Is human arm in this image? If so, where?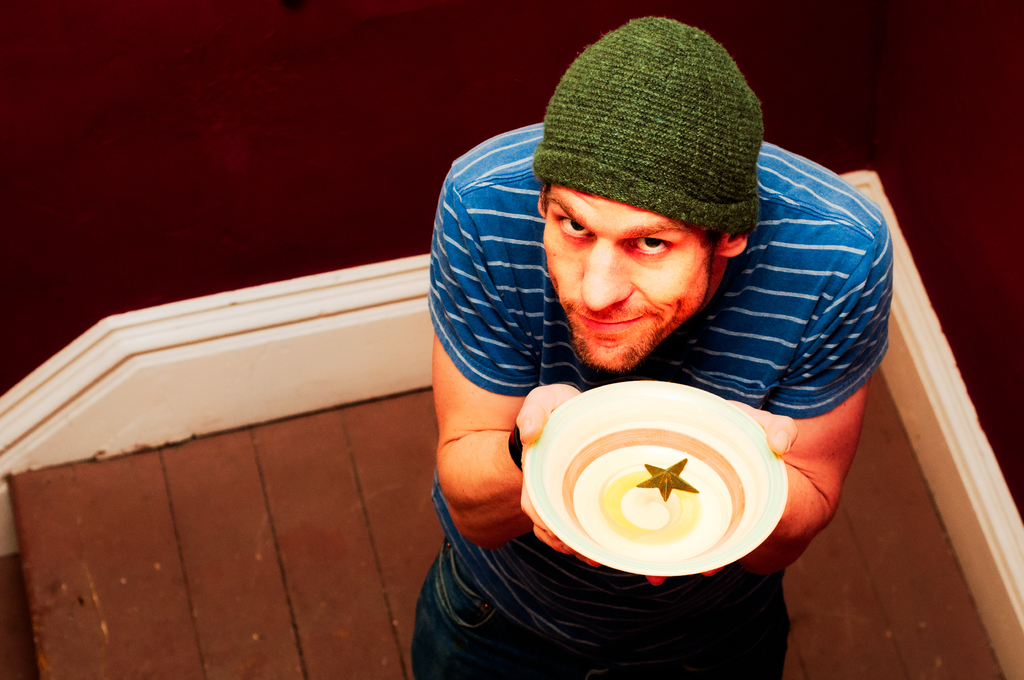
Yes, at box=[642, 196, 894, 583].
